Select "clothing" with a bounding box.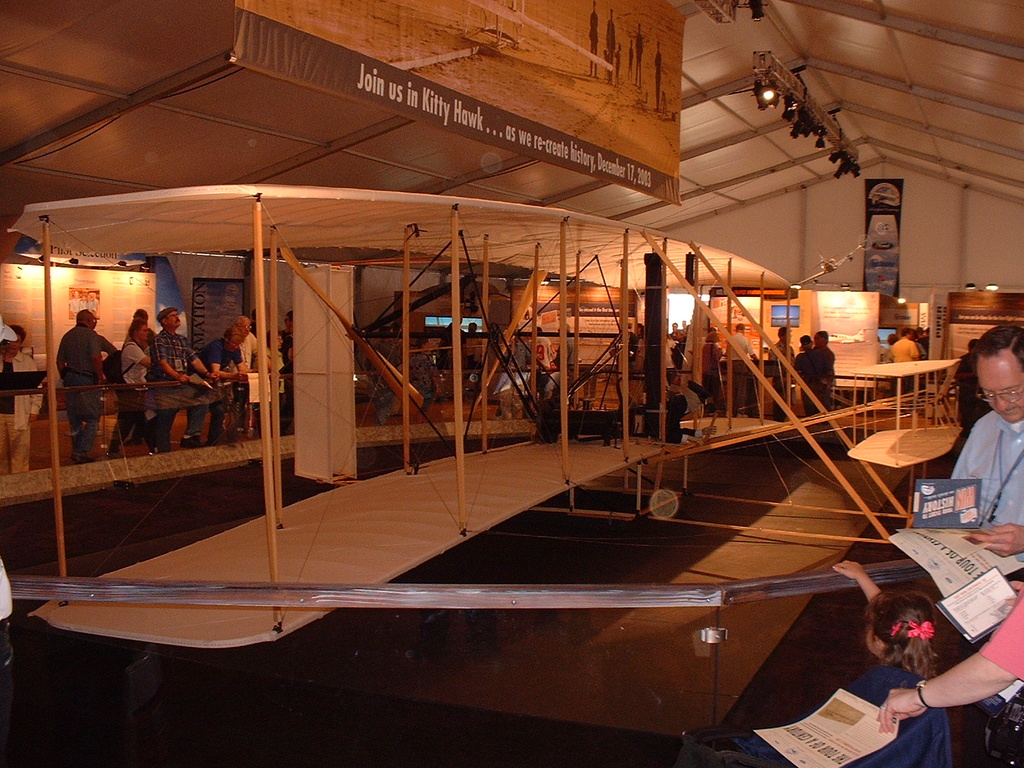
<bbox>885, 339, 918, 364</bbox>.
